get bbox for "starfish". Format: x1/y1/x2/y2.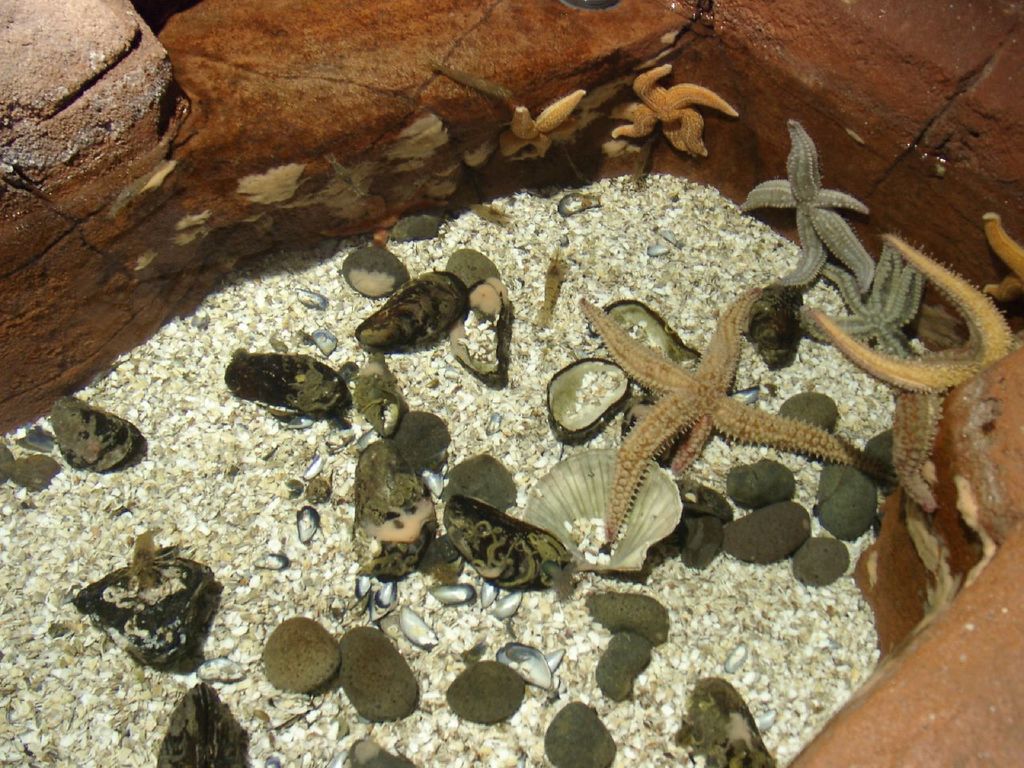
575/282/881/546.
